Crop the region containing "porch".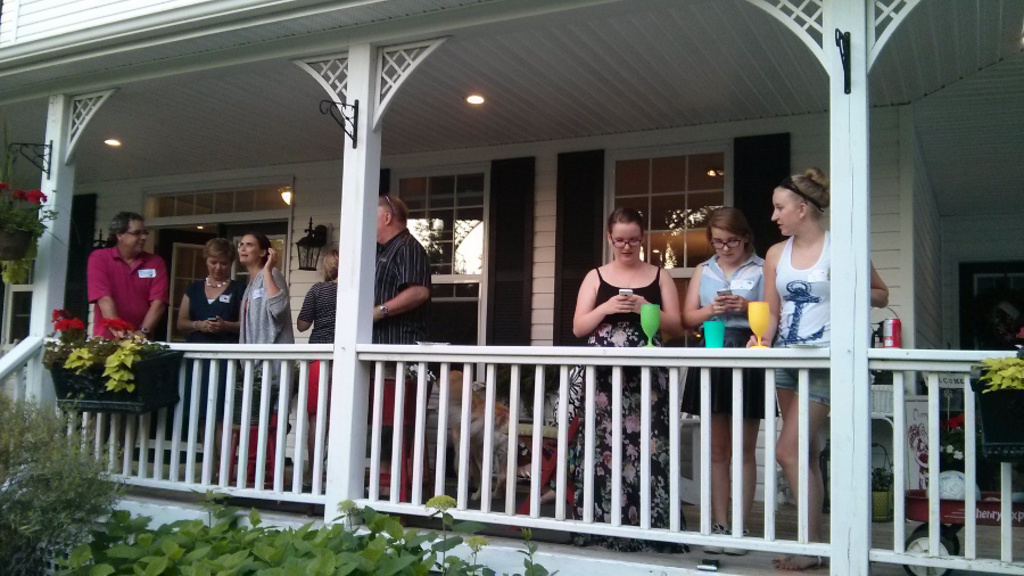
Crop region: [left=43, top=335, right=1023, bottom=575].
